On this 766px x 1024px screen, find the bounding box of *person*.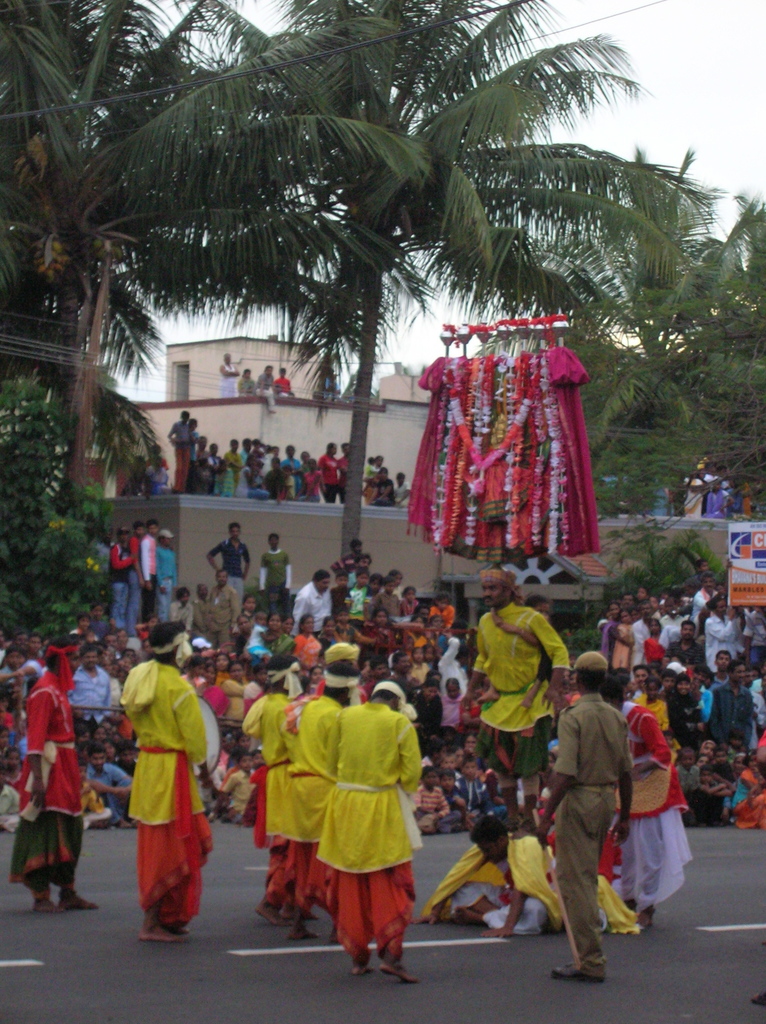
Bounding box: (left=411, top=820, right=642, bottom=941).
